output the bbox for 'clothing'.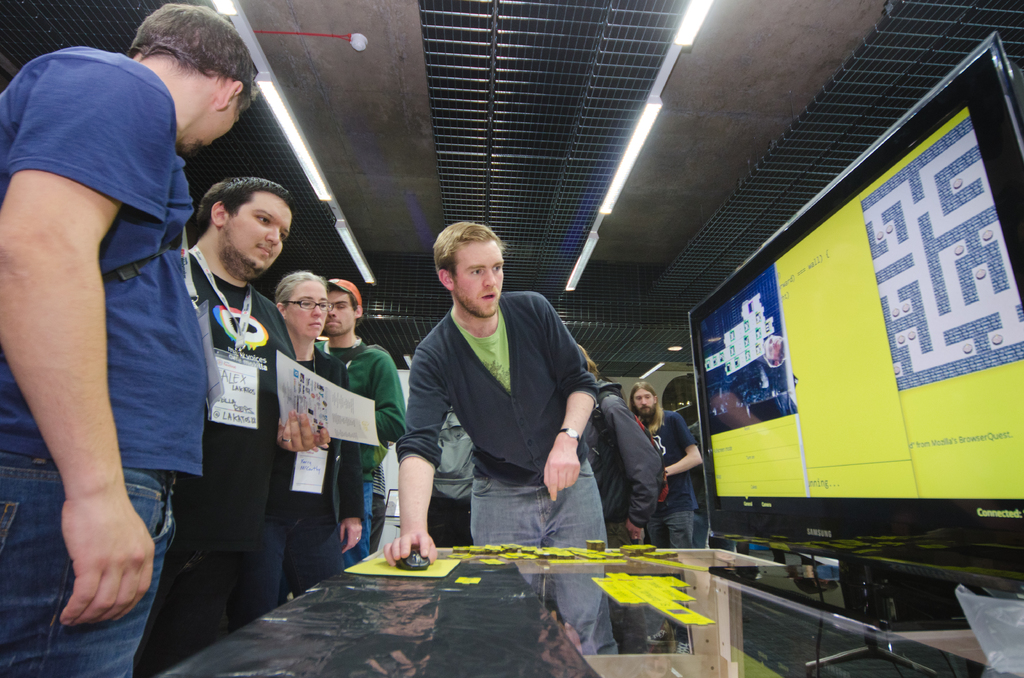
[x1=369, y1=464, x2=385, y2=558].
